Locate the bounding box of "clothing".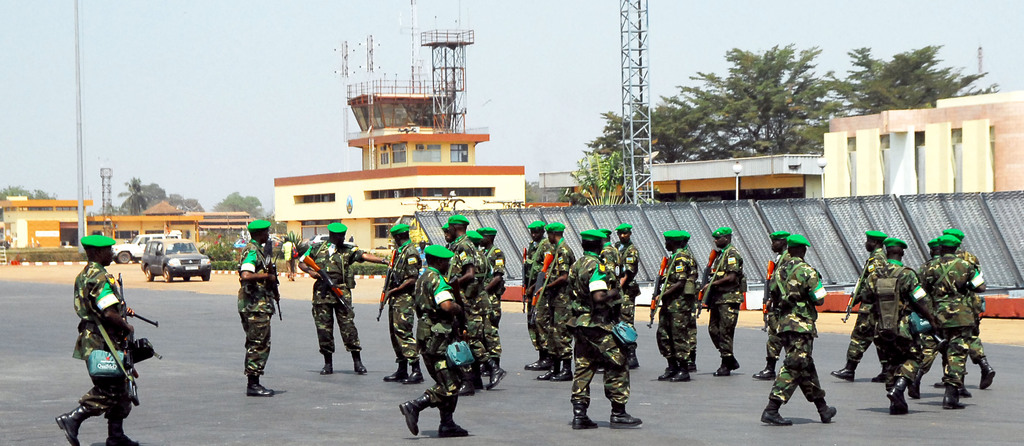
Bounding box: bbox=[763, 250, 776, 363].
